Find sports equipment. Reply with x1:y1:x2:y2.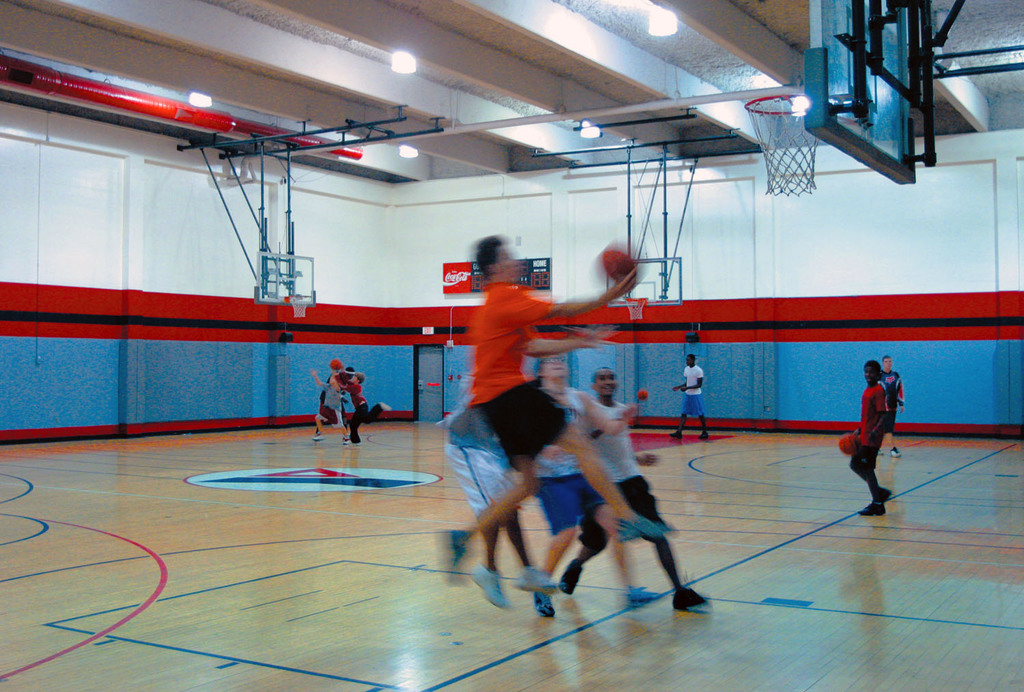
466:559:511:614.
